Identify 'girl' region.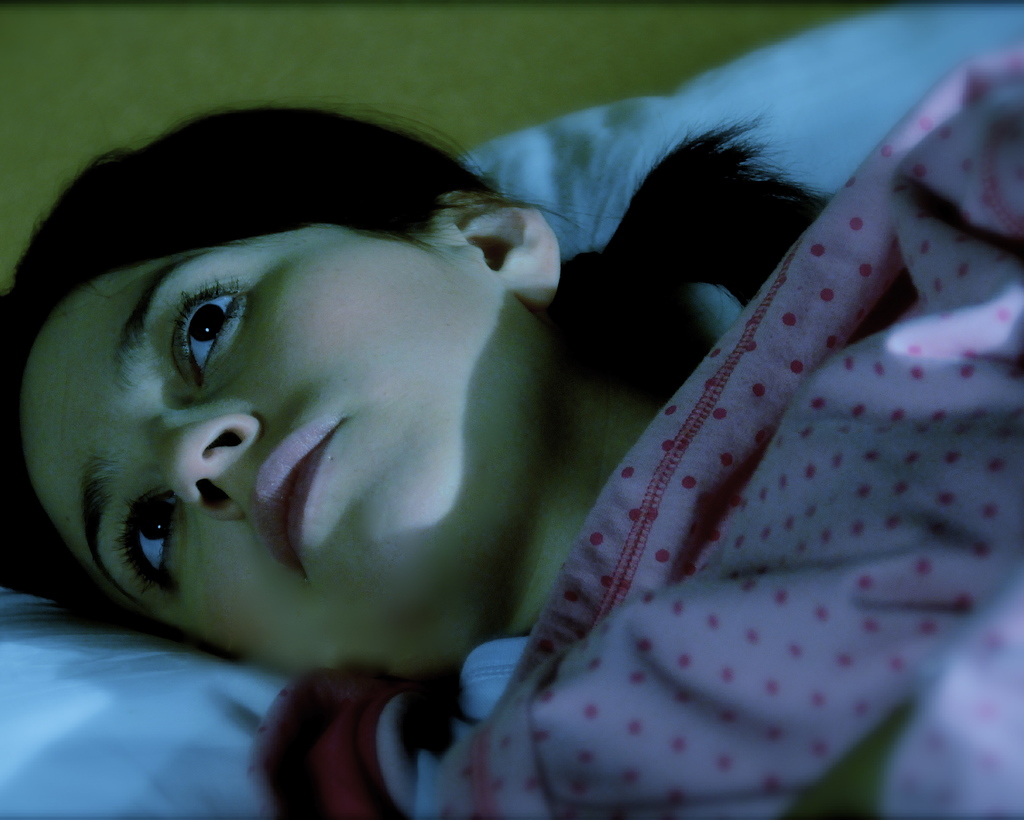
Region: x1=0 y1=105 x2=841 y2=817.
